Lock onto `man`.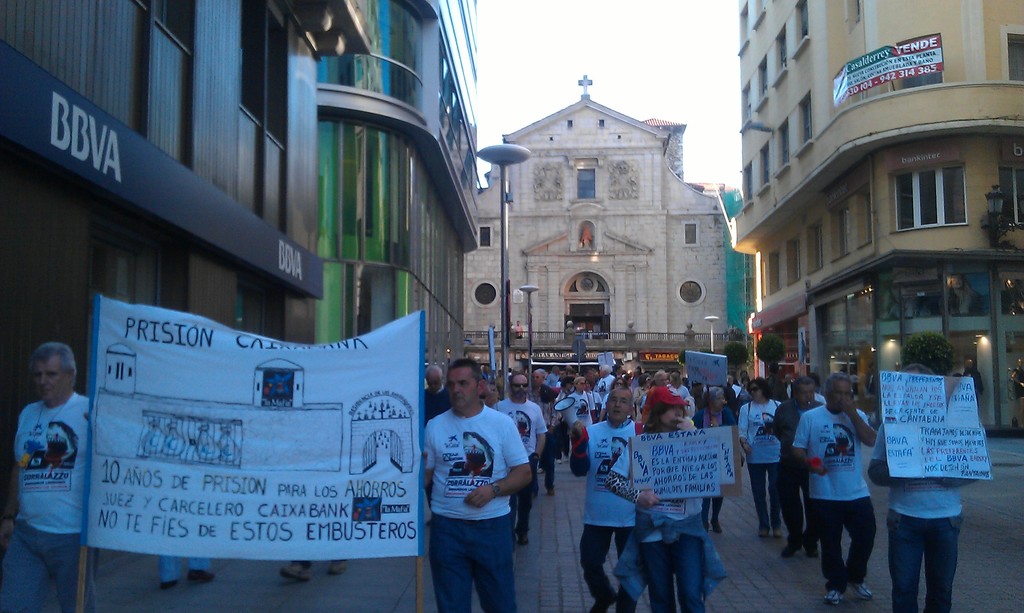
Locked: 488:373:551:547.
